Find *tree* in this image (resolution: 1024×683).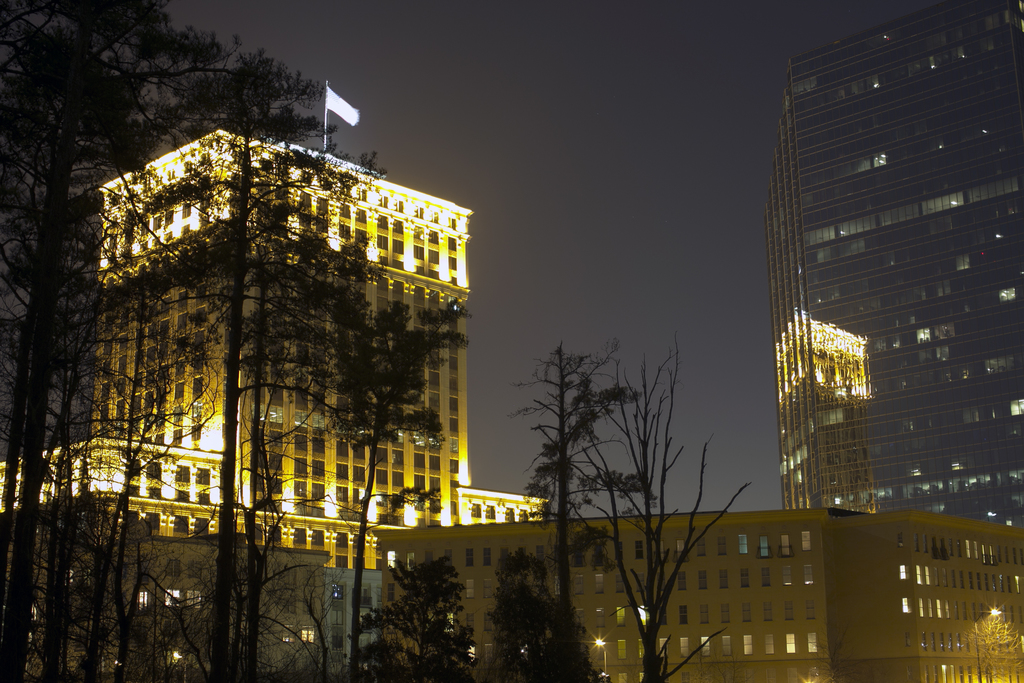
left=376, top=561, right=469, bottom=655.
